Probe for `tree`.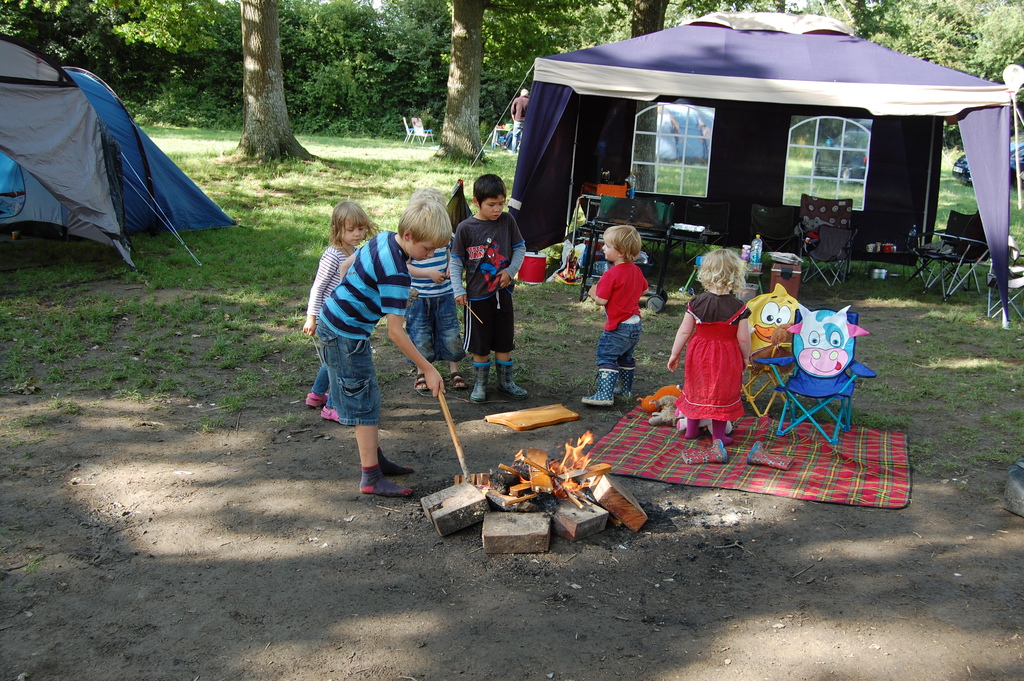
Probe result: box=[450, 0, 504, 156].
